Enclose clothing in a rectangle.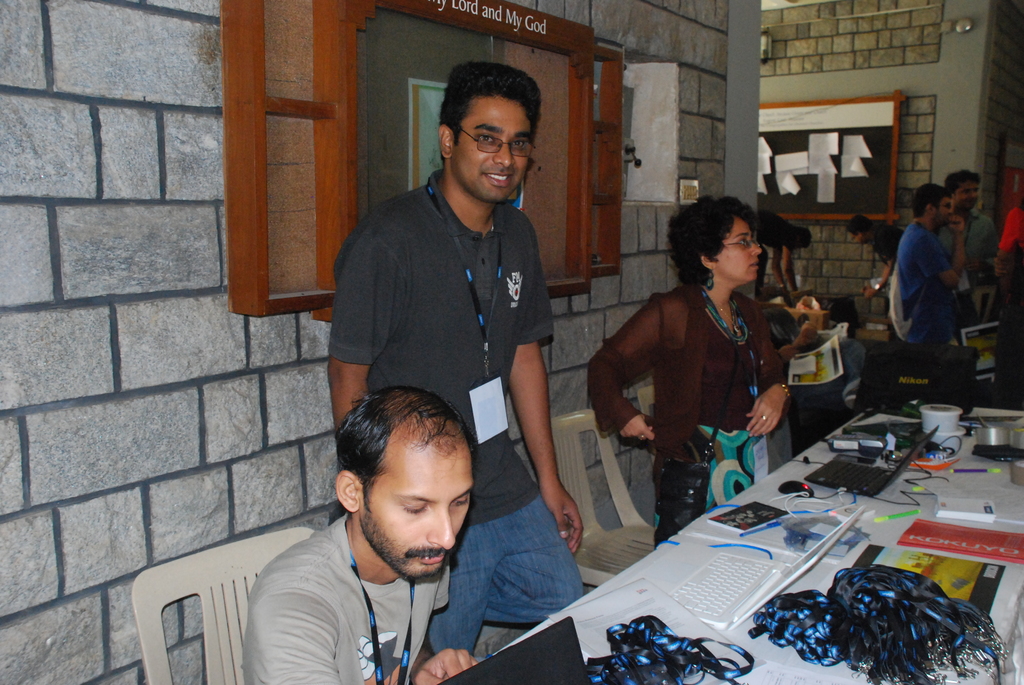
{"left": 892, "top": 224, "right": 957, "bottom": 343}.
